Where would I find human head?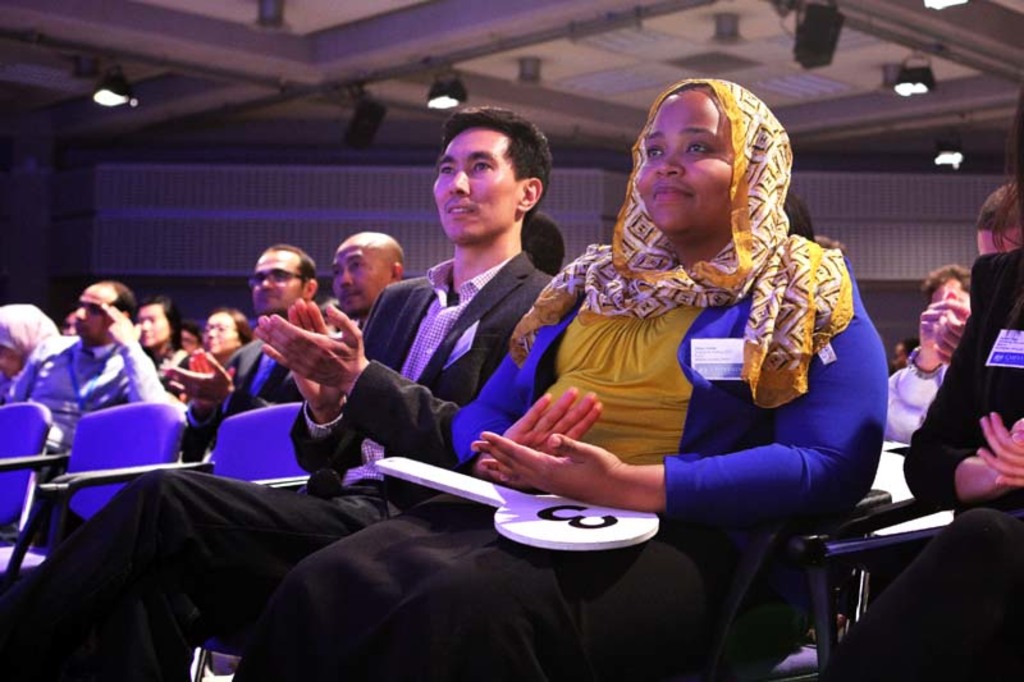
At box(628, 73, 788, 246).
